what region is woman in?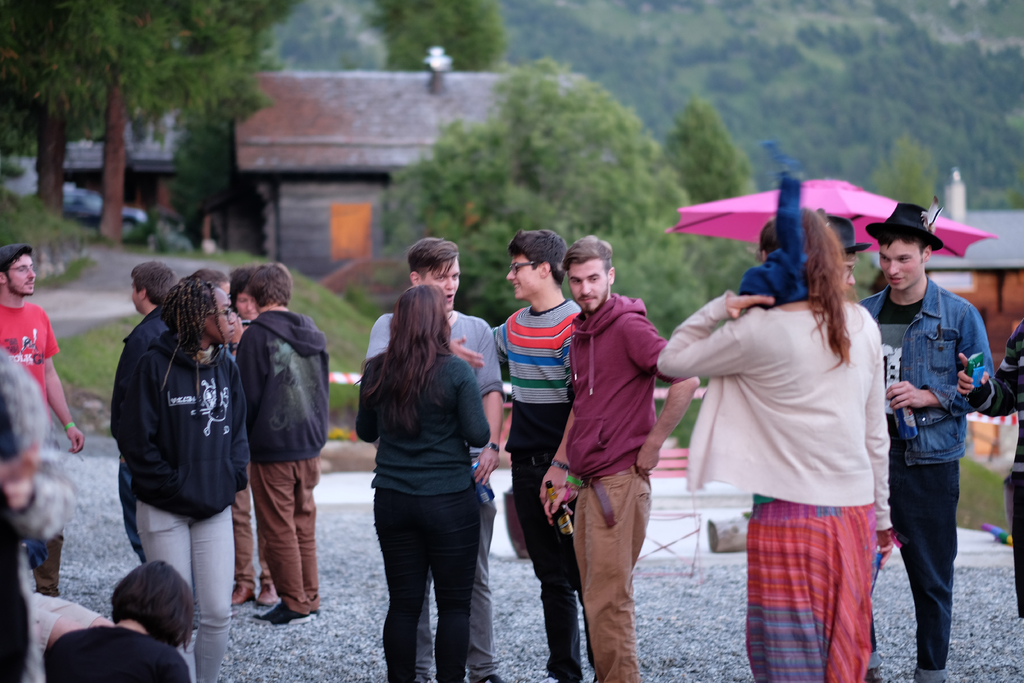
358 282 492 682.
